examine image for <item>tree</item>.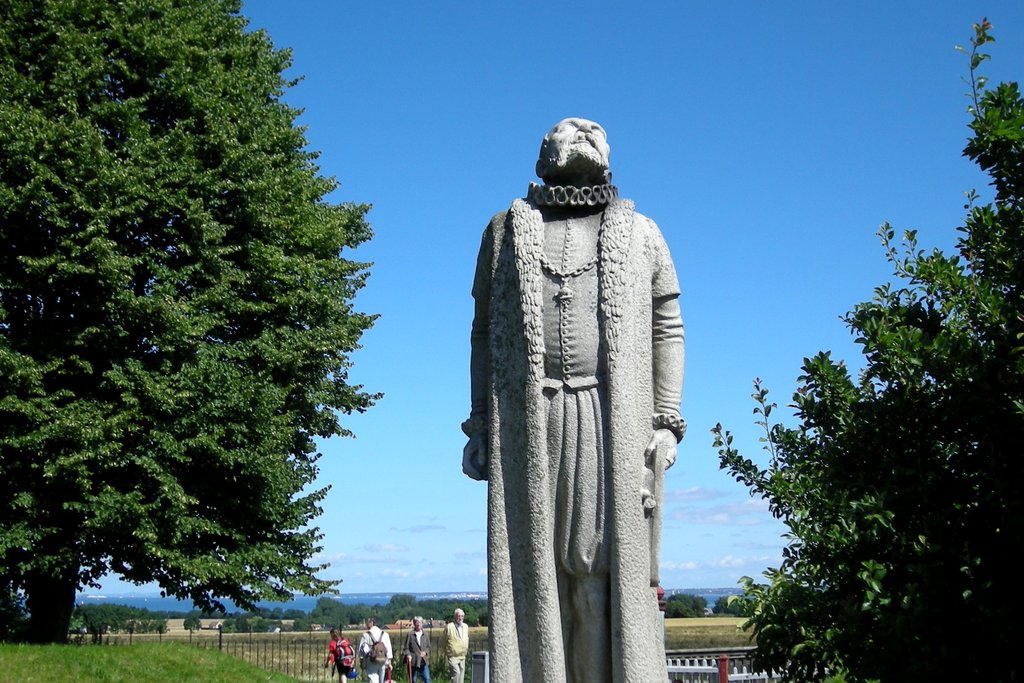
Examination result: <bbox>707, 15, 1023, 682</bbox>.
